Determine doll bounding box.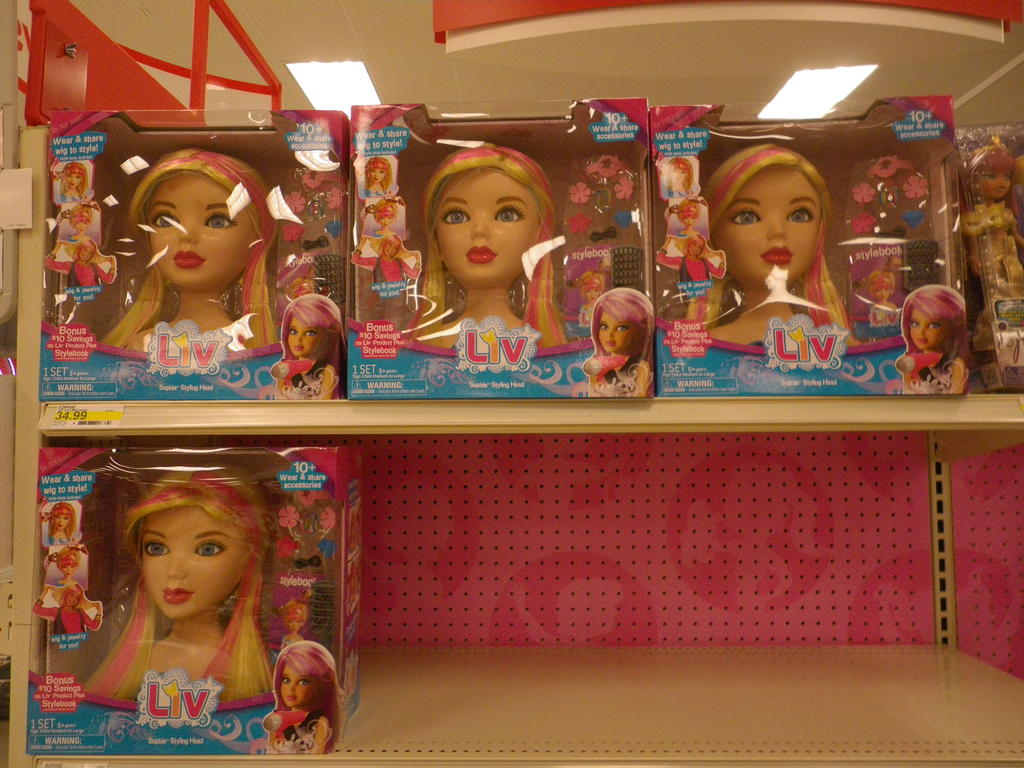
Determined: (70,463,272,715).
